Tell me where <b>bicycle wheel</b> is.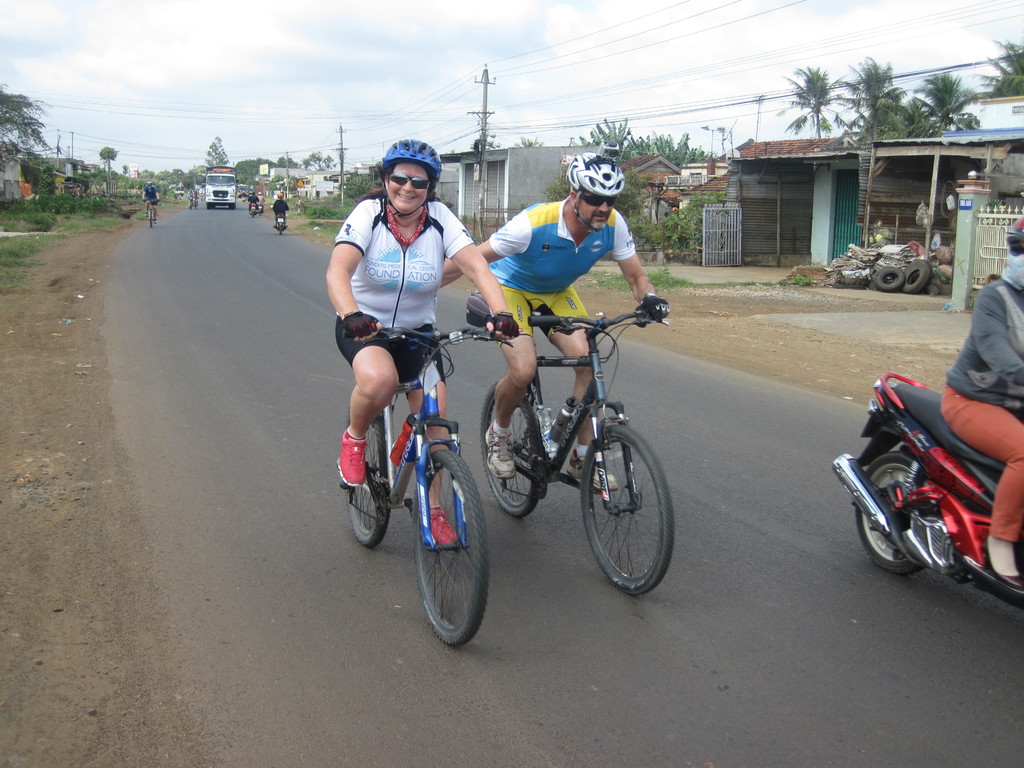
<b>bicycle wheel</b> is at 413 447 491 646.
